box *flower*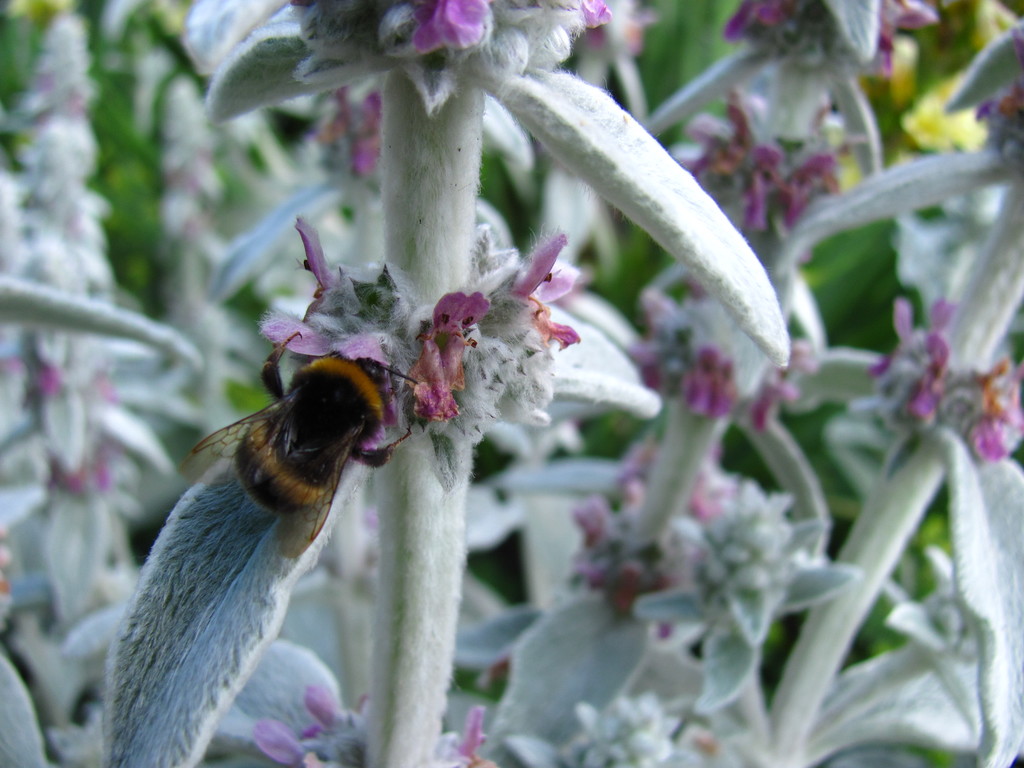
[left=972, top=356, right=1023, bottom=463]
